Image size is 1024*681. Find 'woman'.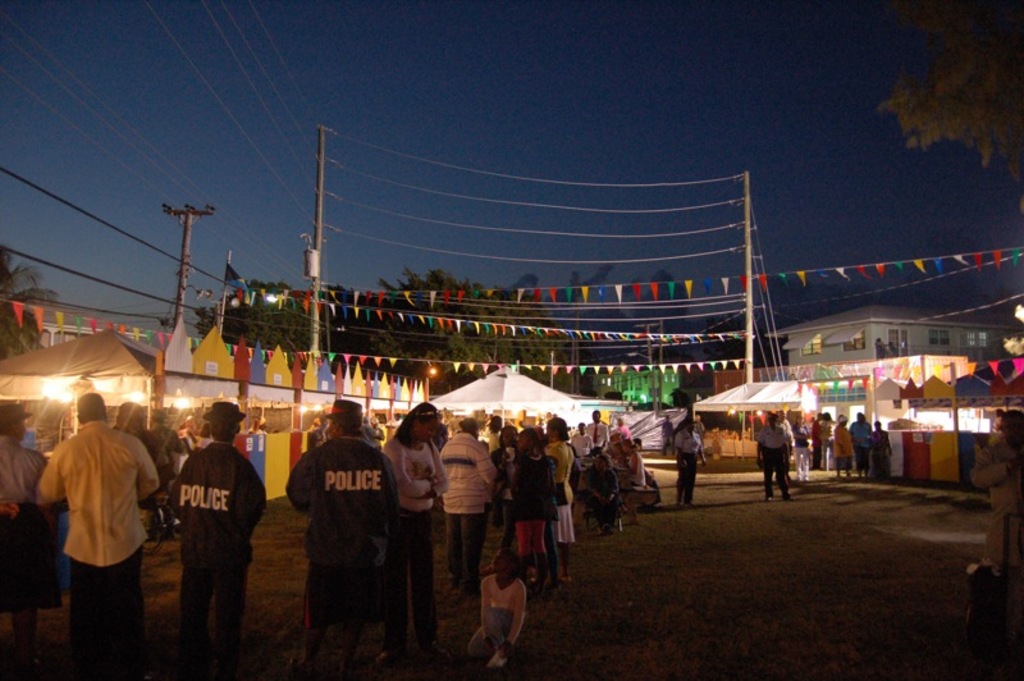
pyautogui.locateOnScreen(502, 425, 575, 614).
